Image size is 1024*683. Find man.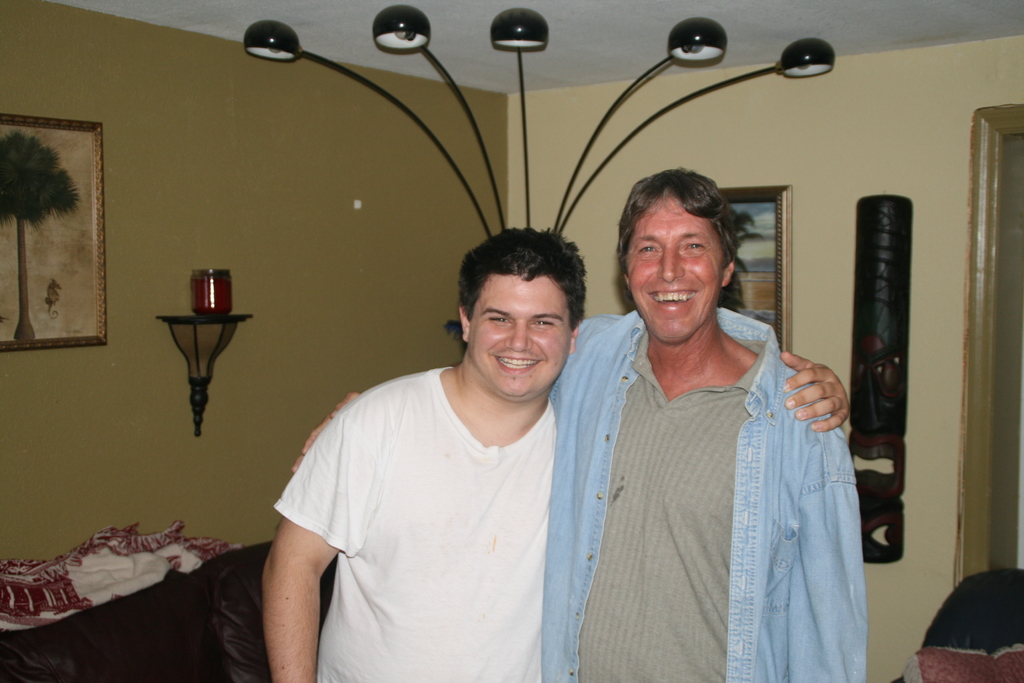
[x1=255, y1=217, x2=856, y2=682].
